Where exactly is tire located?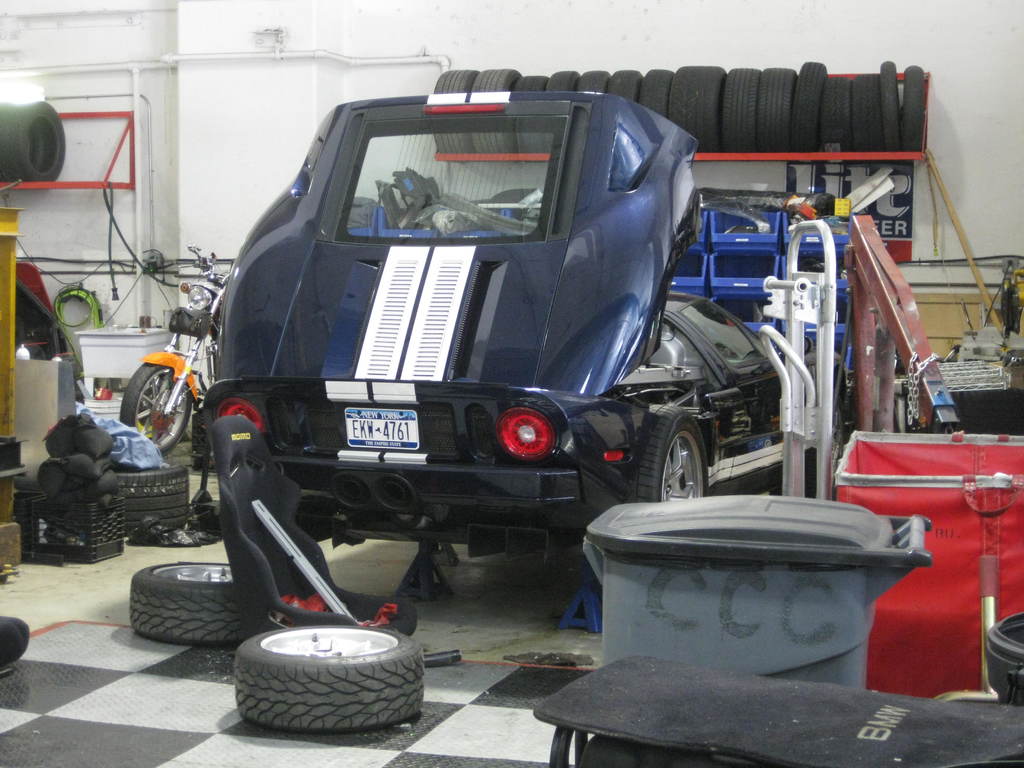
Its bounding box is <bbox>130, 563, 255, 646</bbox>.
